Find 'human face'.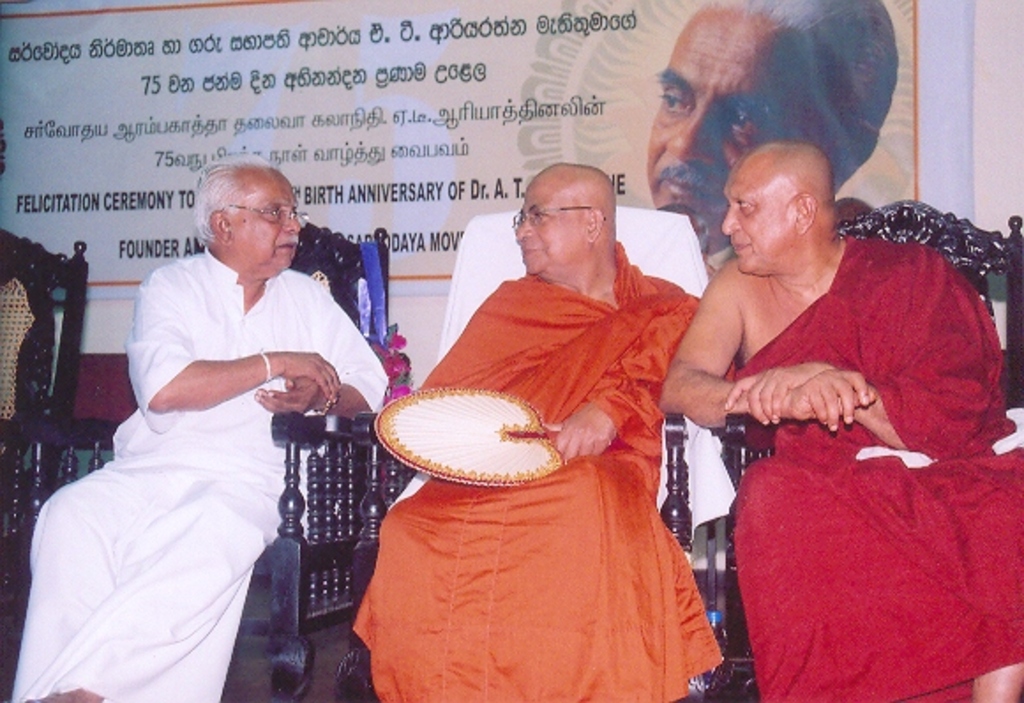
bbox=(722, 154, 794, 270).
